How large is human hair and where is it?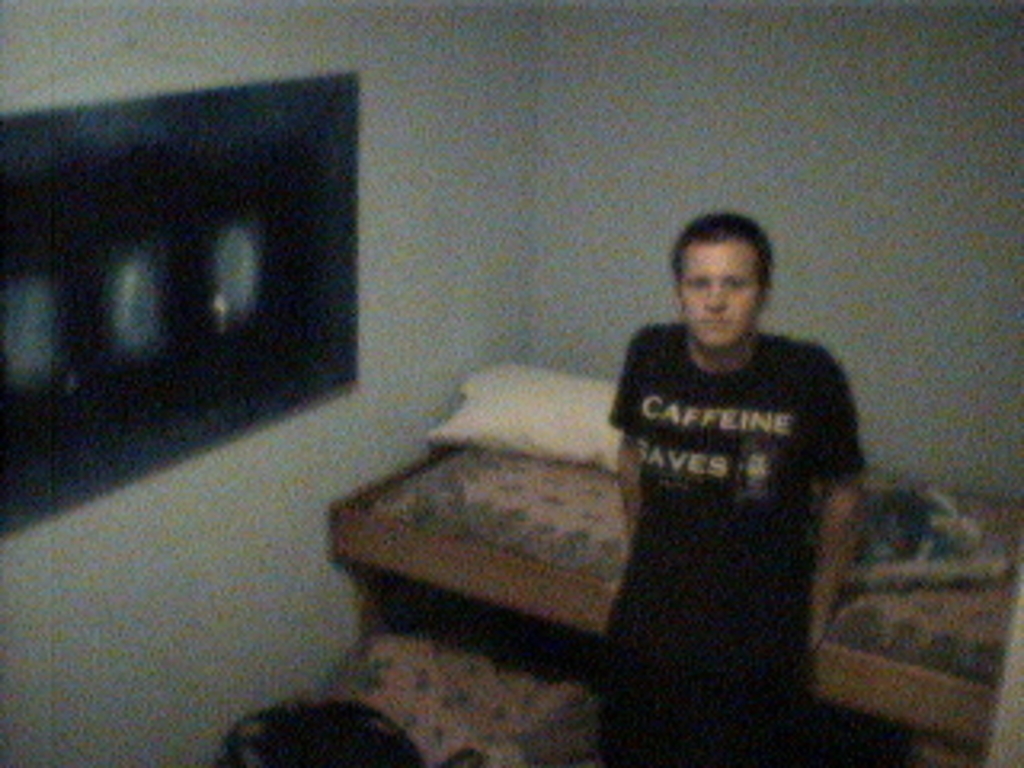
Bounding box: bbox=[682, 211, 787, 307].
